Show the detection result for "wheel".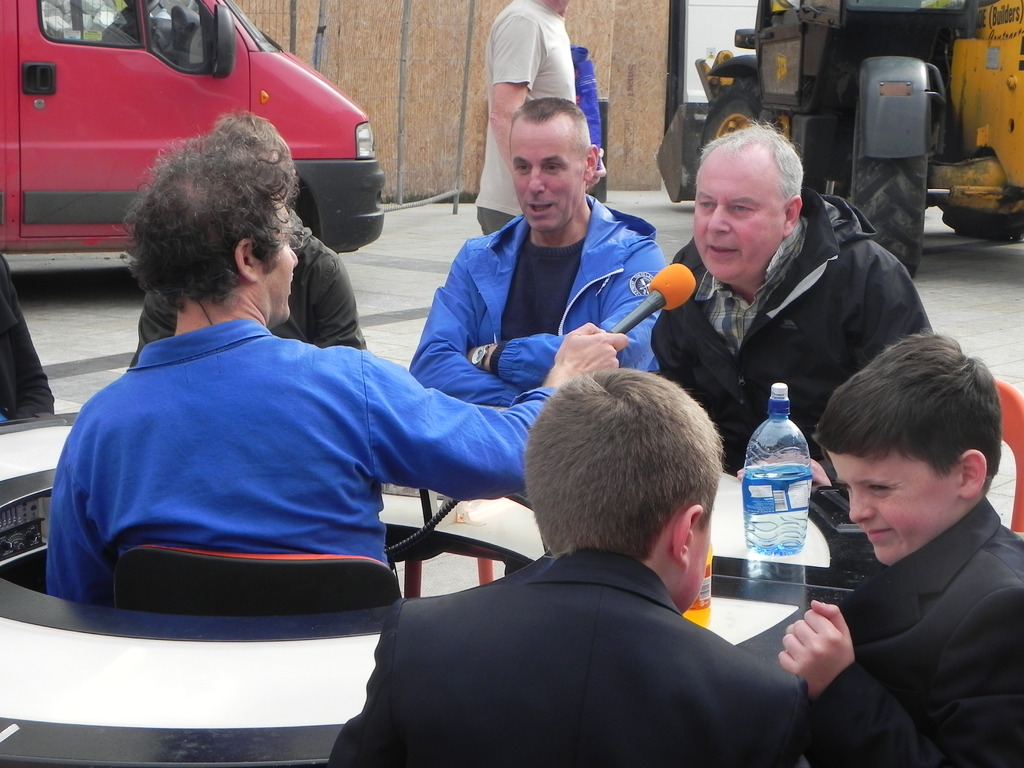
852/109/928/282.
